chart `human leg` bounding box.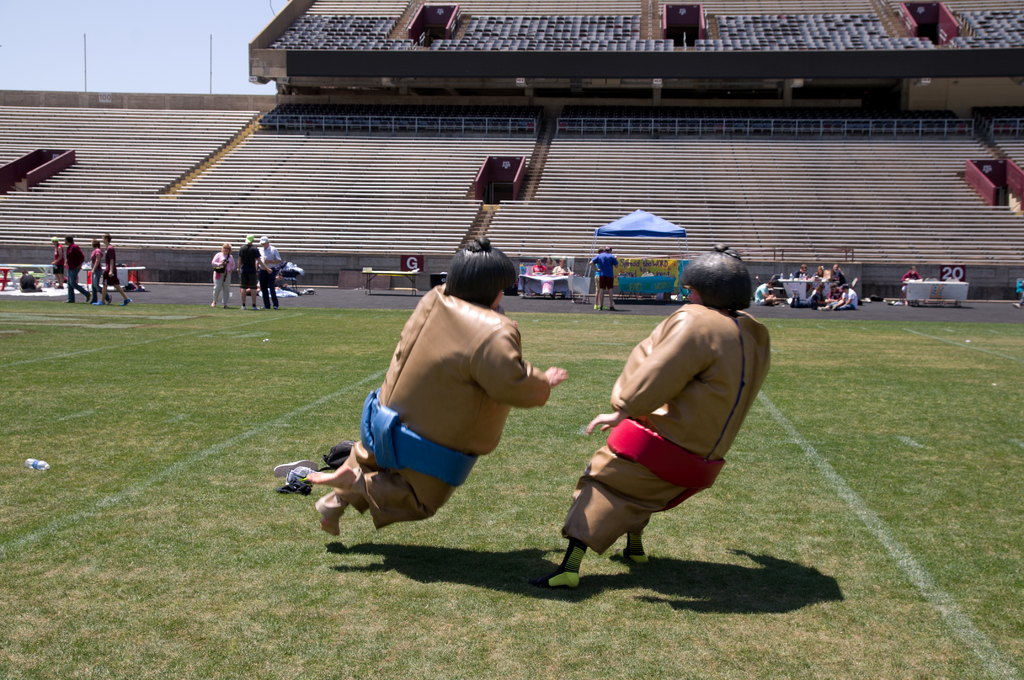
Charted: <box>260,275,272,307</box>.
